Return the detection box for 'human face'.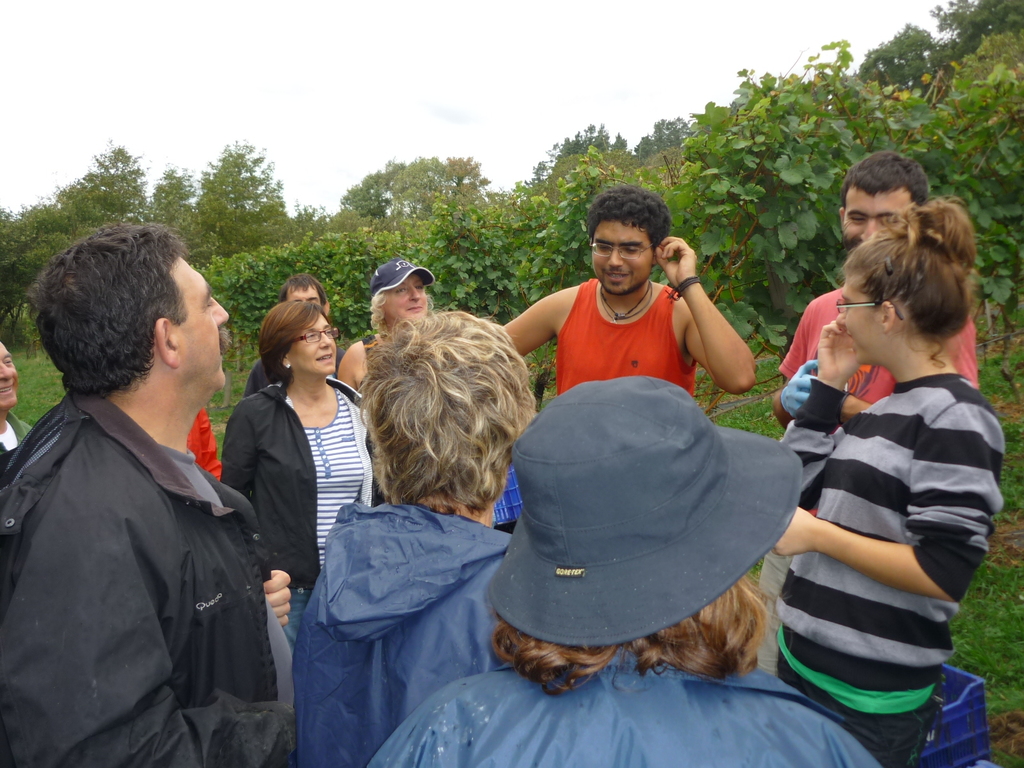
x1=175 y1=262 x2=228 y2=388.
